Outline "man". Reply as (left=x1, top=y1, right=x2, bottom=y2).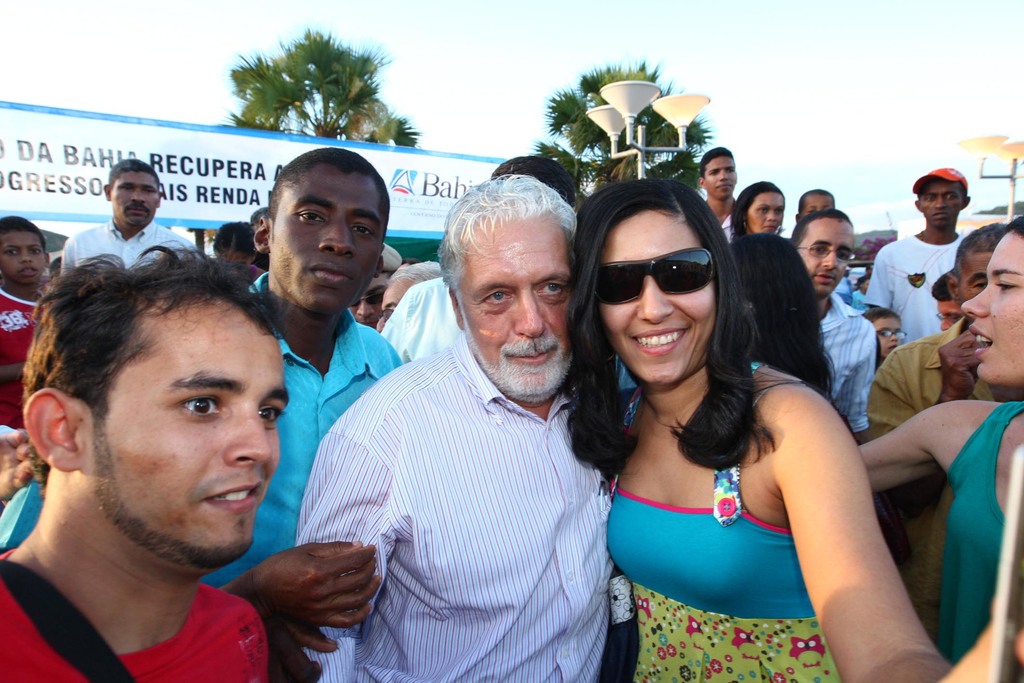
(left=864, top=163, right=978, bottom=355).
